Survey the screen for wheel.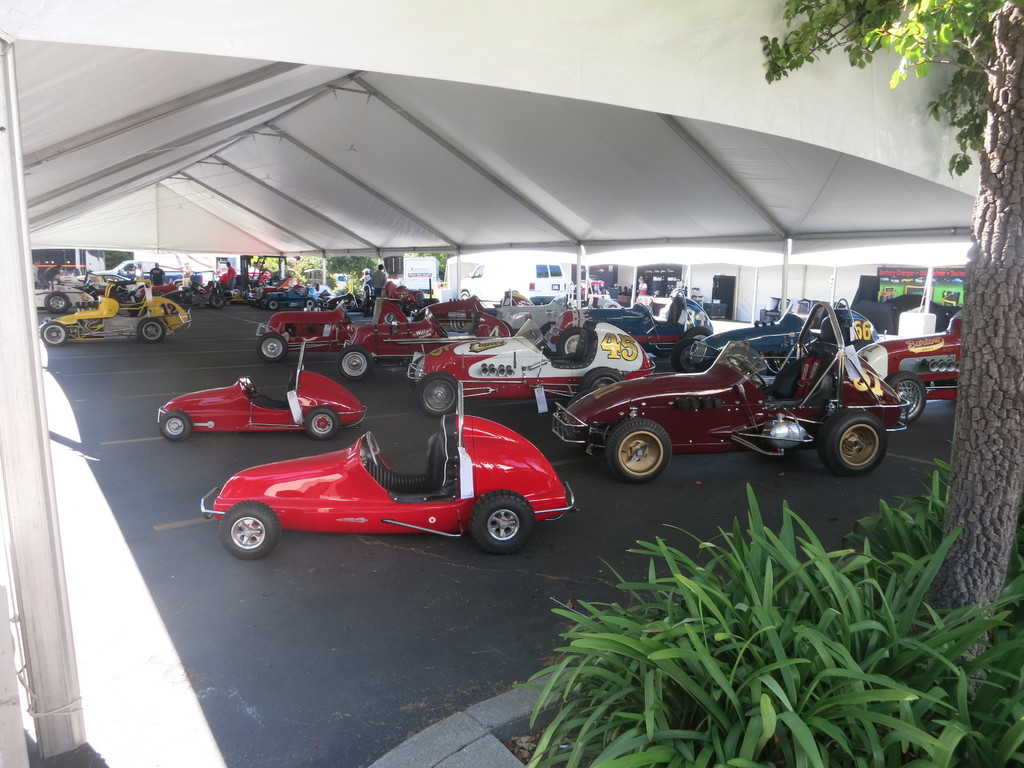
Survey found: rect(259, 299, 267, 309).
